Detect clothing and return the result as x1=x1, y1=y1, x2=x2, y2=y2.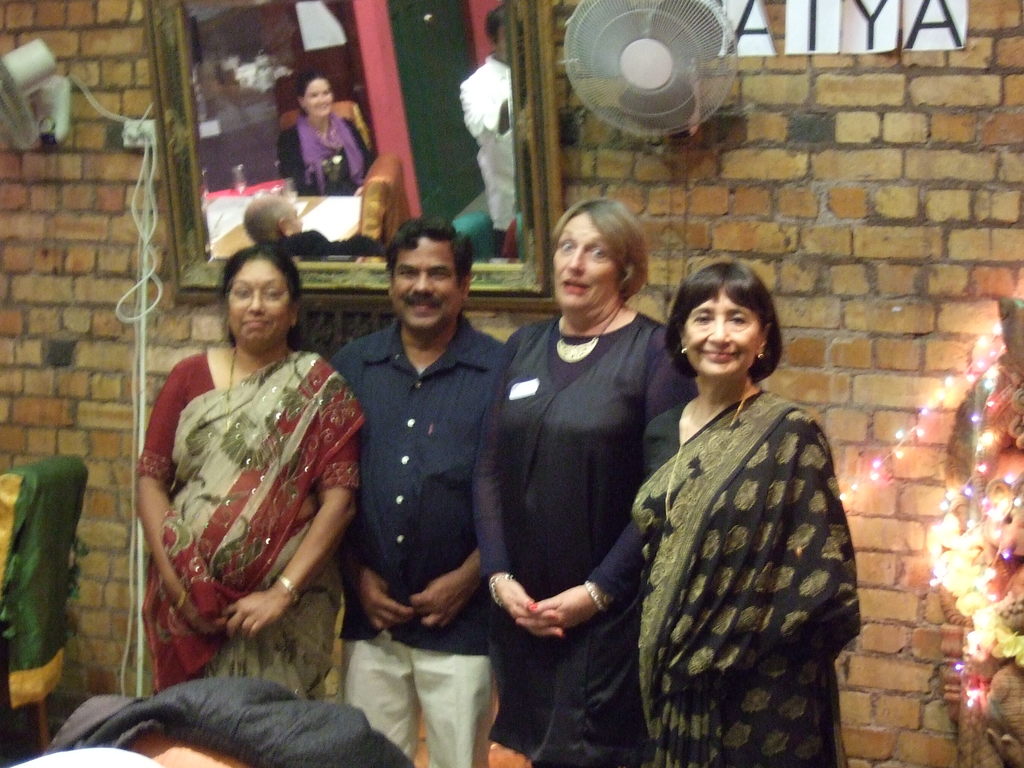
x1=331, y1=324, x2=512, y2=766.
